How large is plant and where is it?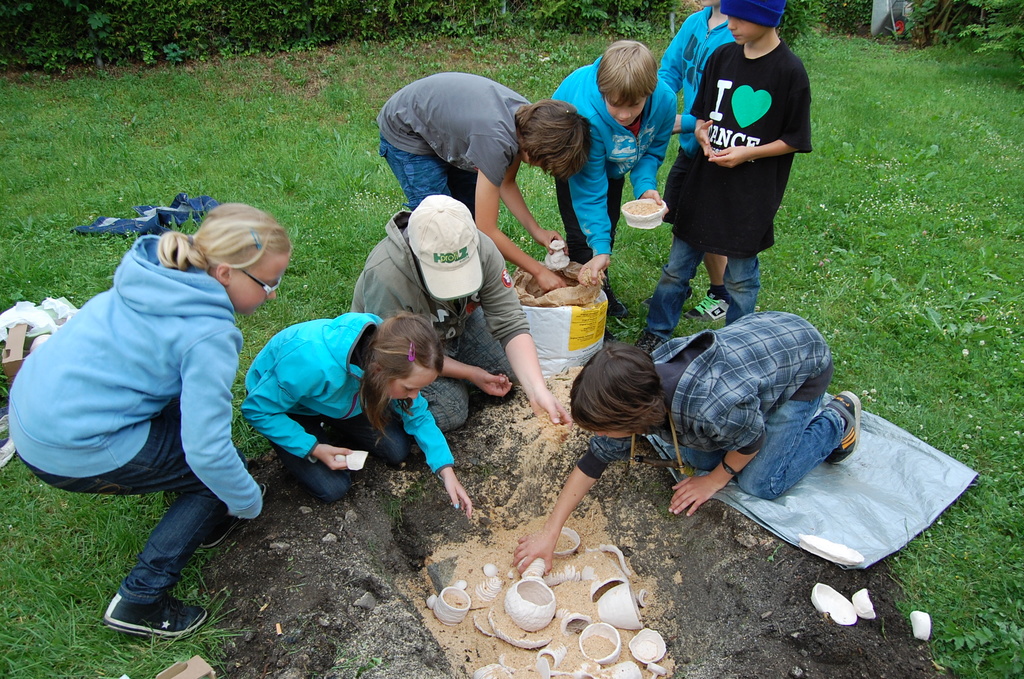
Bounding box: {"x1": 958, "y1": 0, "x2": 1023, "y2": 65}.
